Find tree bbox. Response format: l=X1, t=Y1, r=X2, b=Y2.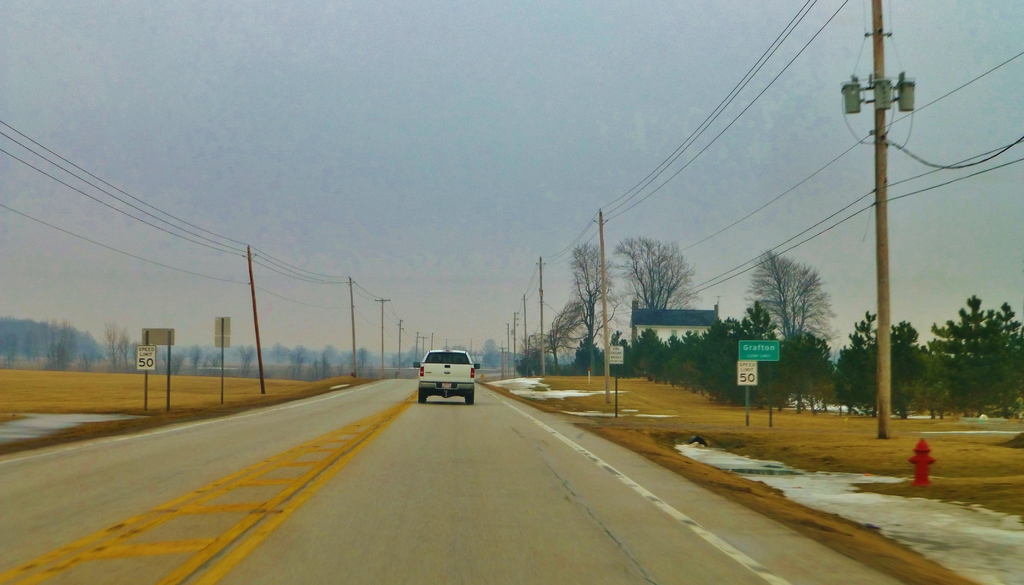
l=754, t=250, r=831, b=391.
